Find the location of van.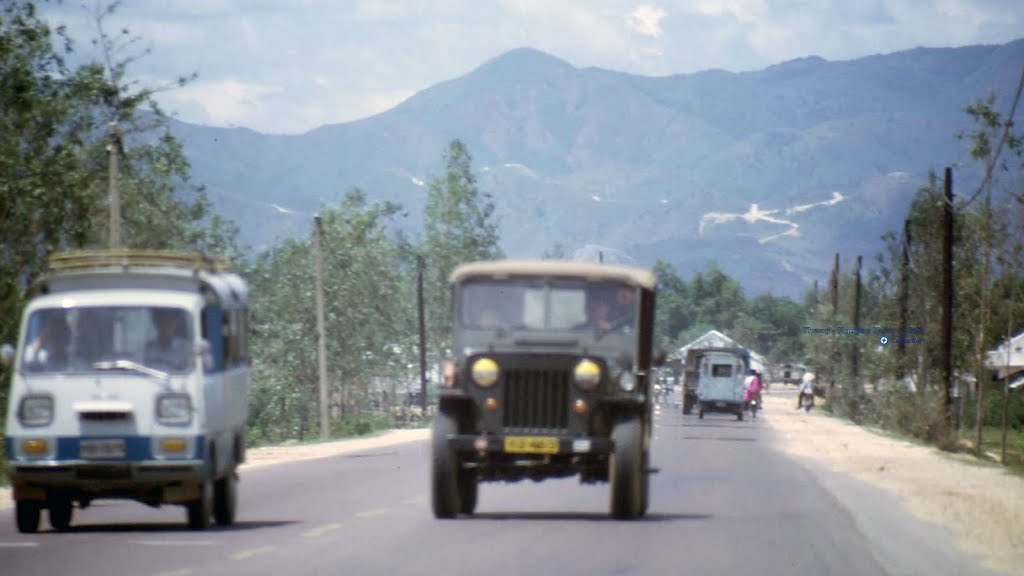
Location: locate(0, 260, 258, 528).
